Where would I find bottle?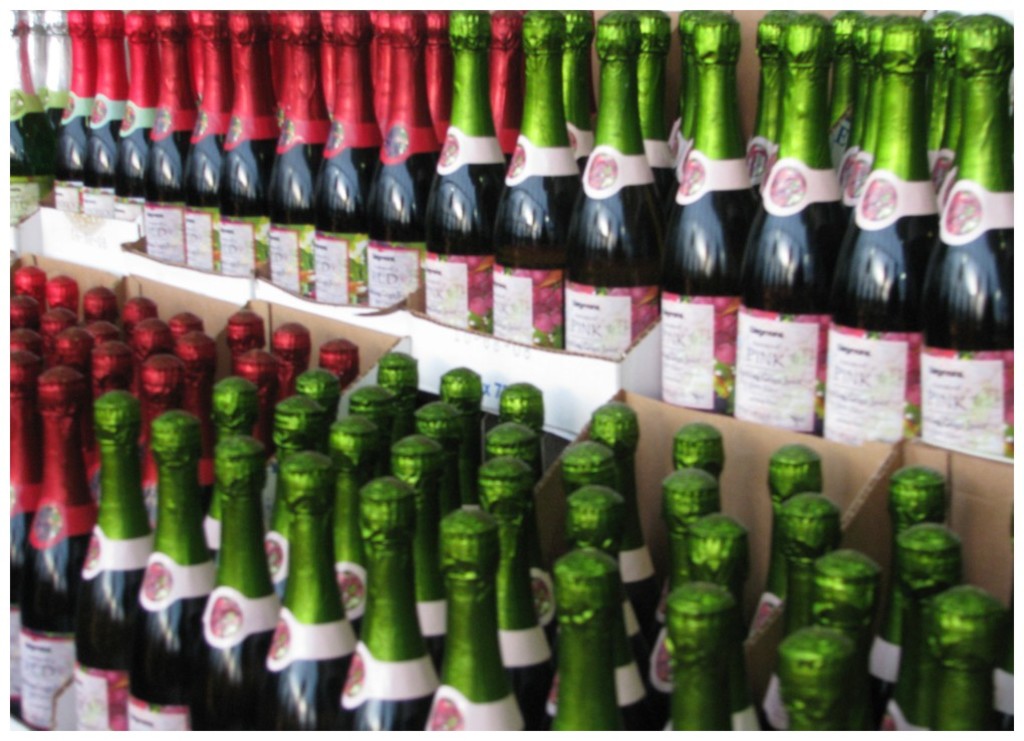
At x1=990 y1=571 x2=1016 y2=729.
